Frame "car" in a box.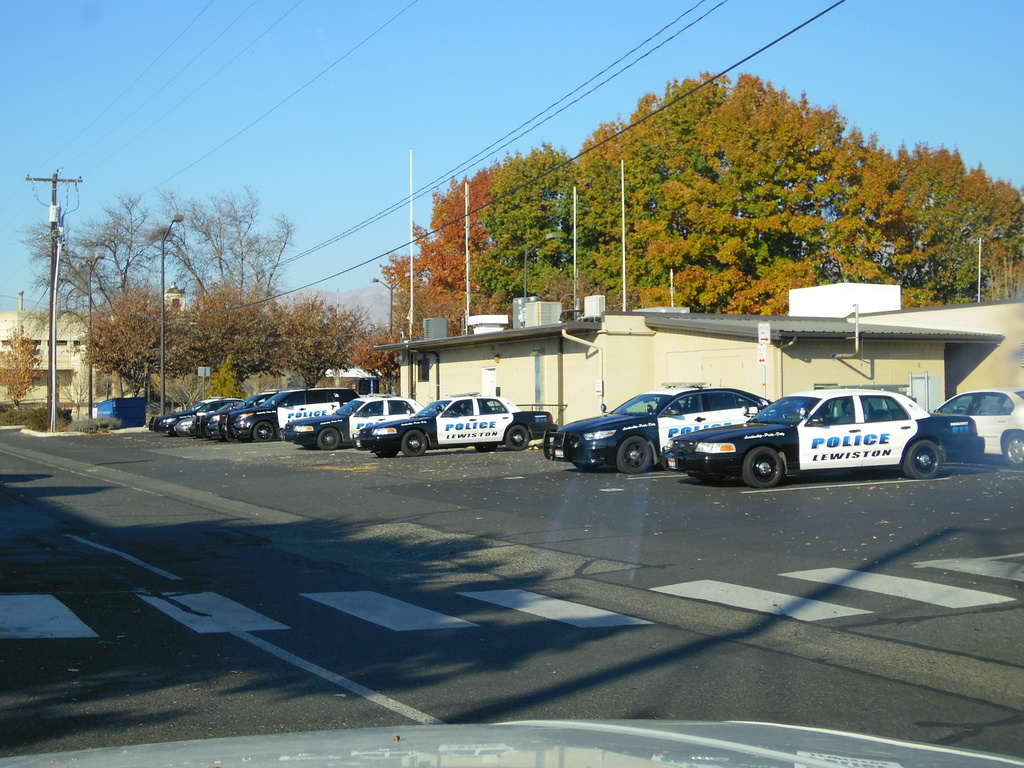
<bbox>232, 385, 358, 442</bbox>.
